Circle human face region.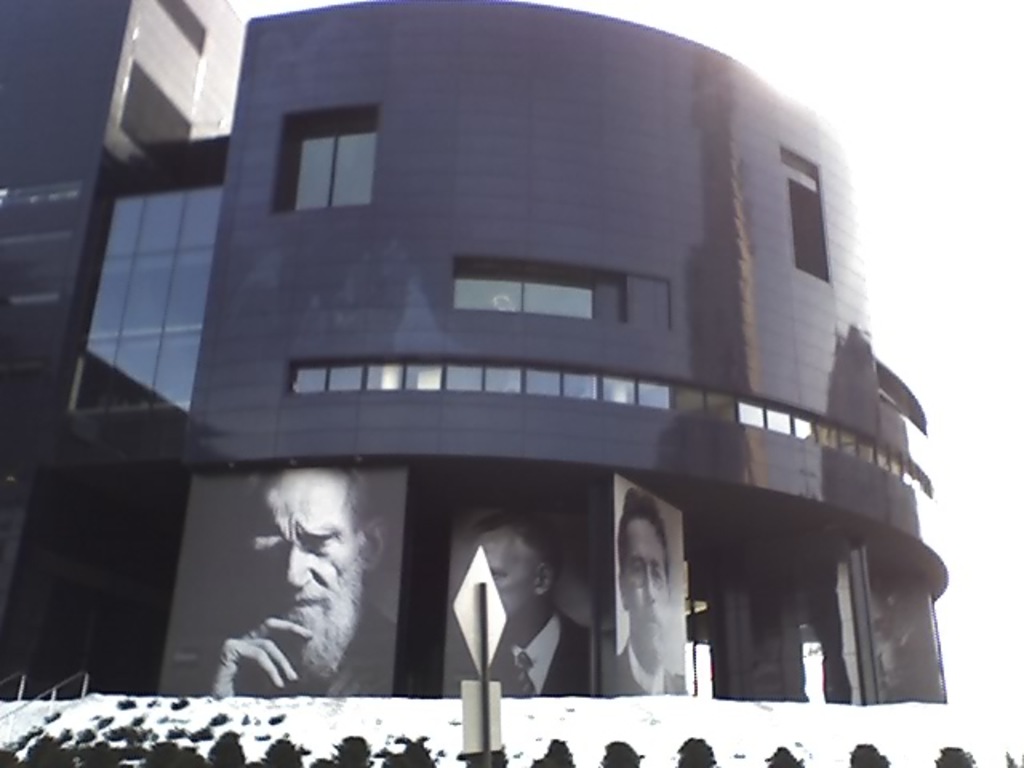
Region: locate(469, 518, 531, 624).
